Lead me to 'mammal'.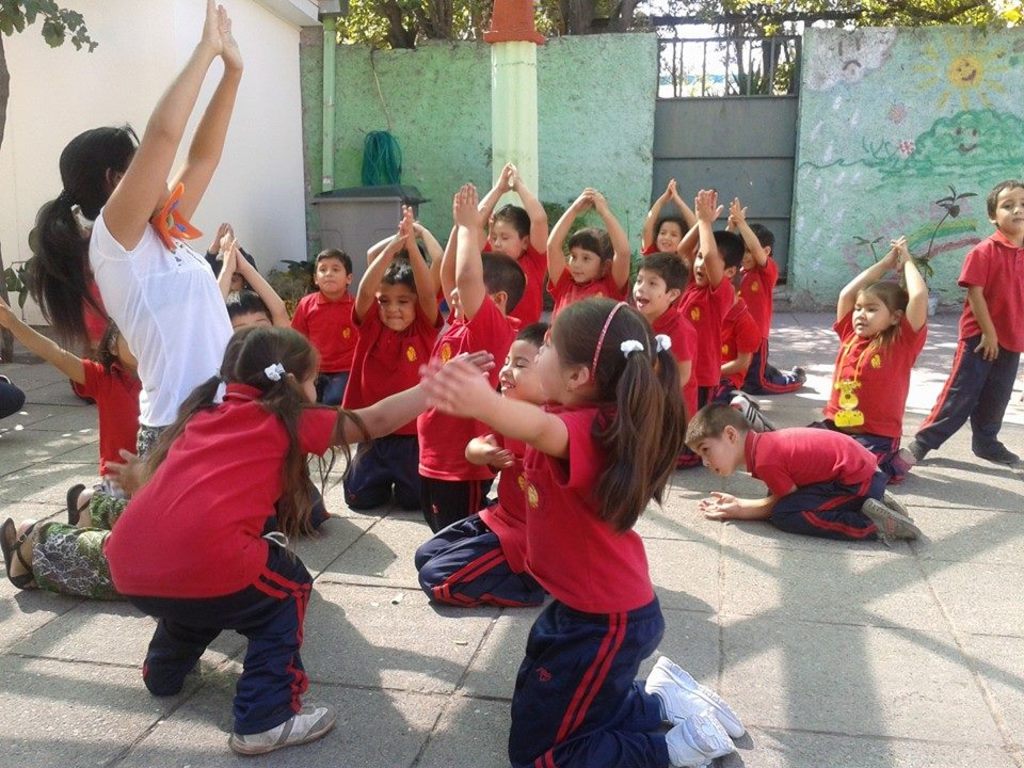
Lead to crop(339, 203, 447, 506).
